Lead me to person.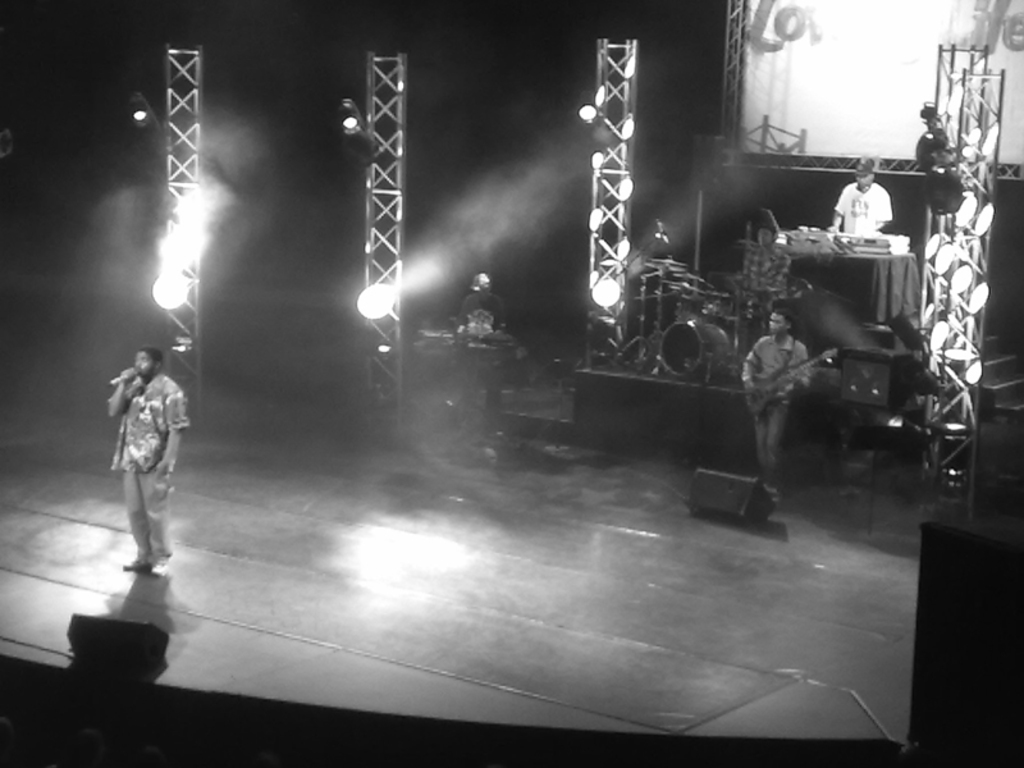
Lead to region(829, 156, 899, 234).
